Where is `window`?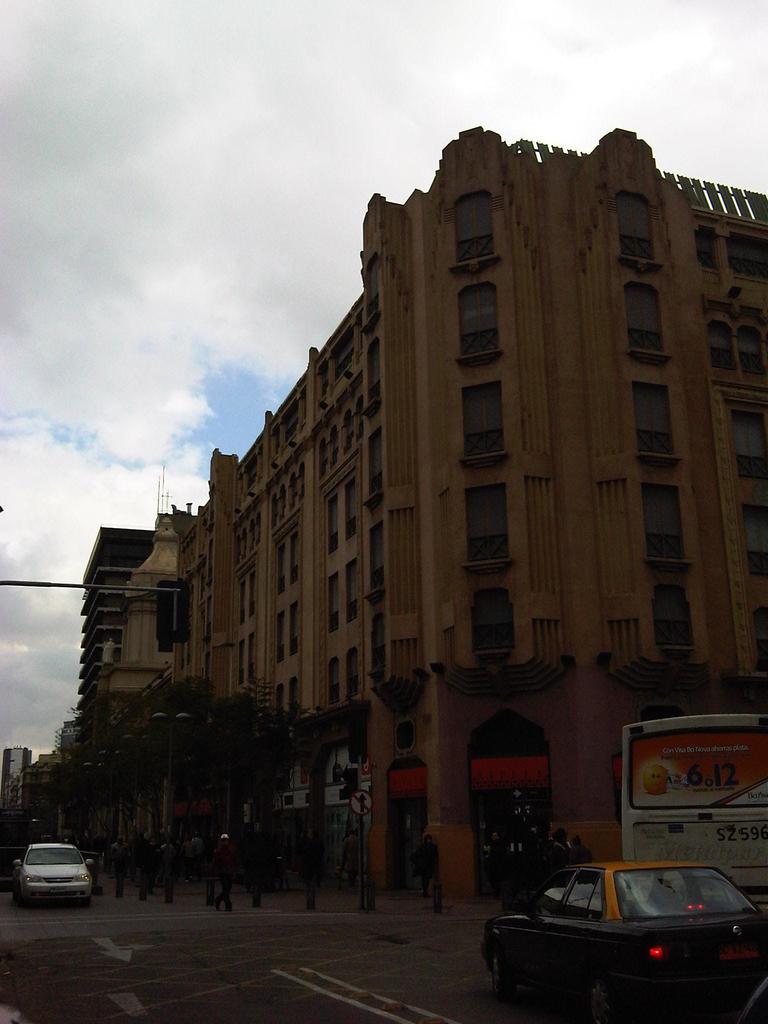
locate(652, 584, 692, 647).
